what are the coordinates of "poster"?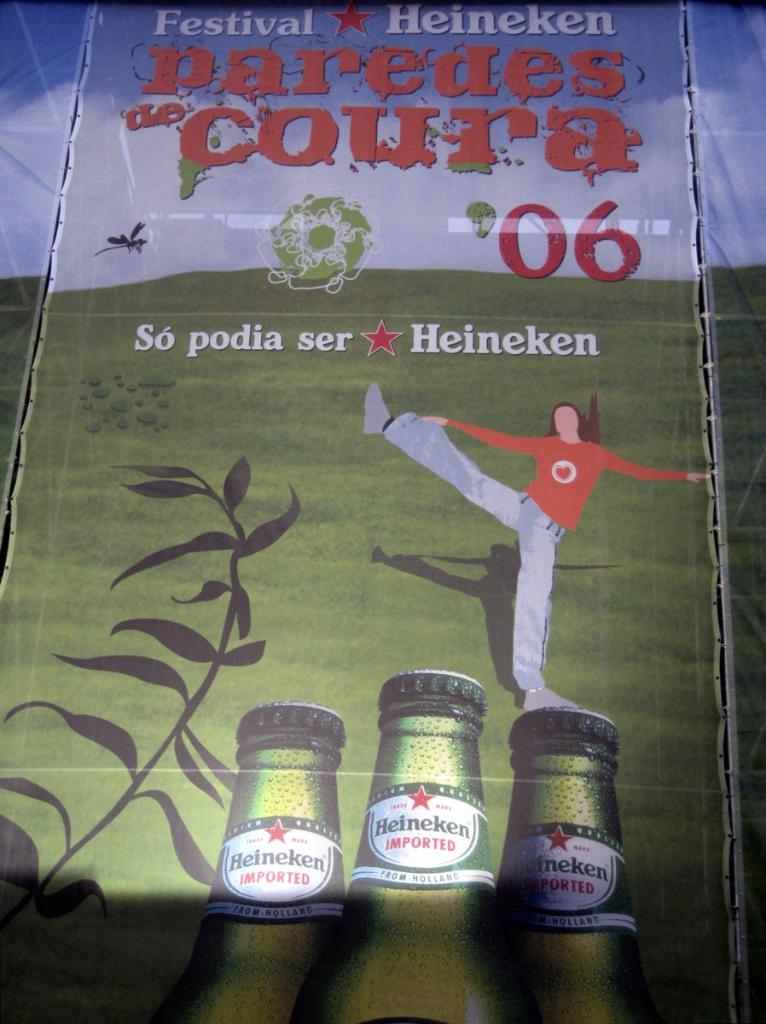
Rect(1, 3, 762, 1023).
